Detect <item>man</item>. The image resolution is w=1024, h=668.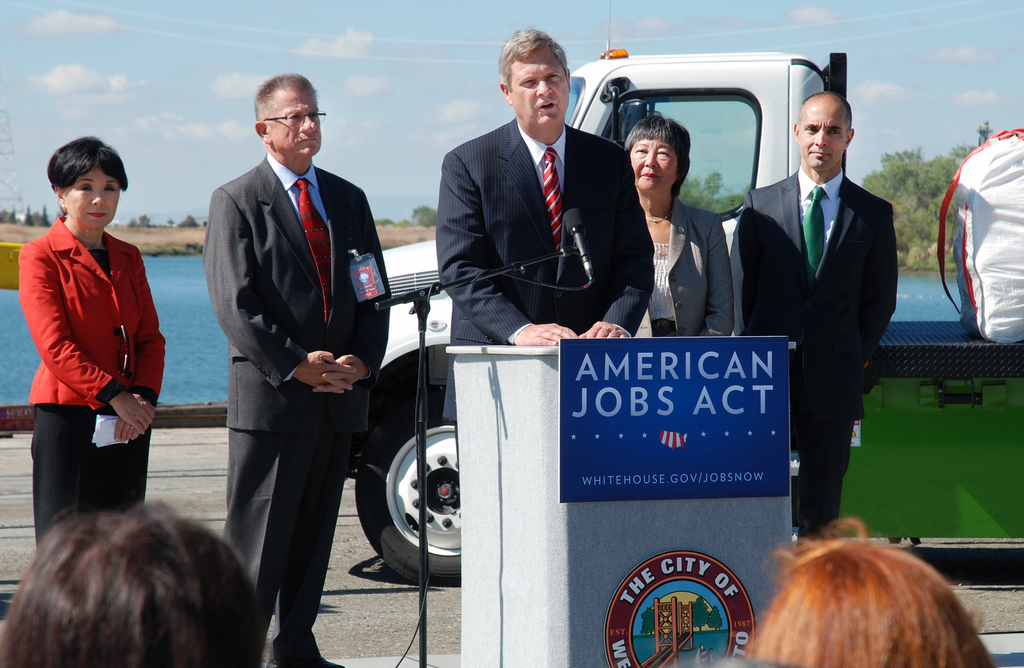
733/69/912/566.
